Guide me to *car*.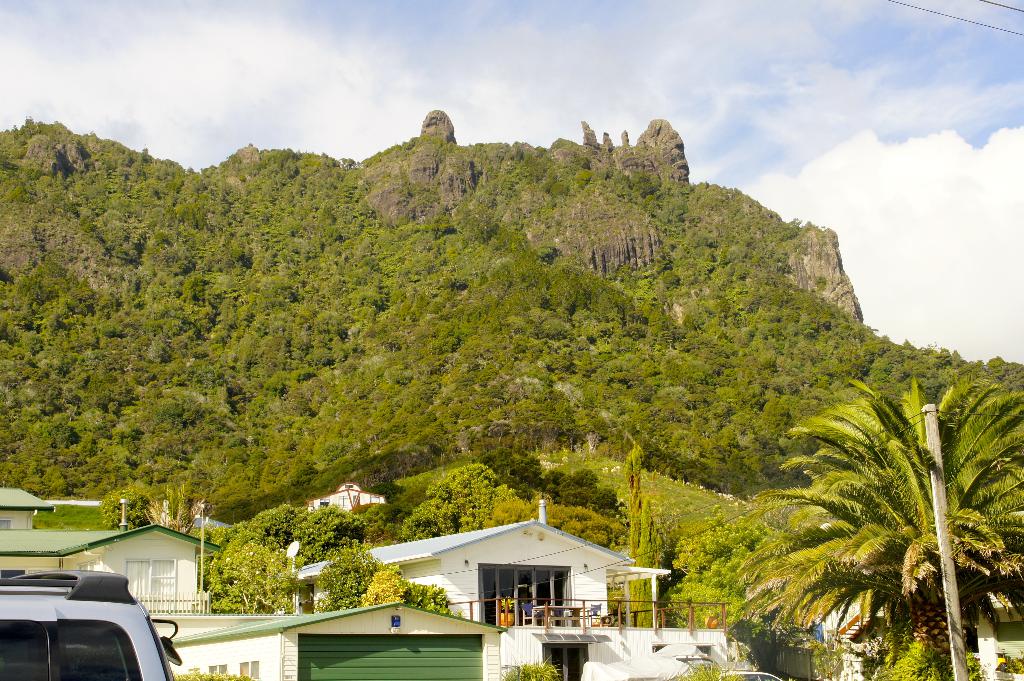
Guidance: [left=720, top=666, right=781, bottom=680].
